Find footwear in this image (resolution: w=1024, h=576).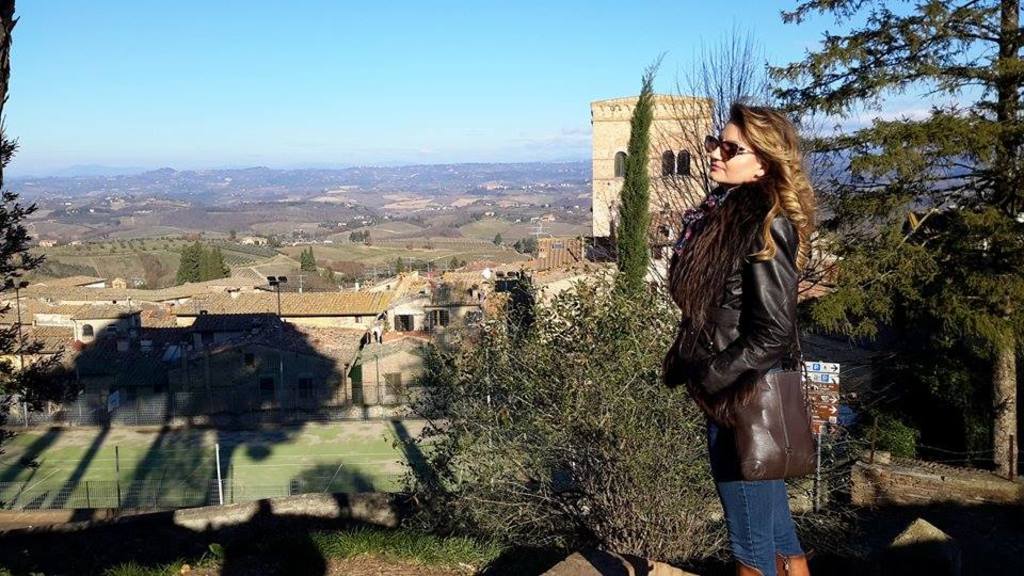
<box>734,556,772,575</box>.
